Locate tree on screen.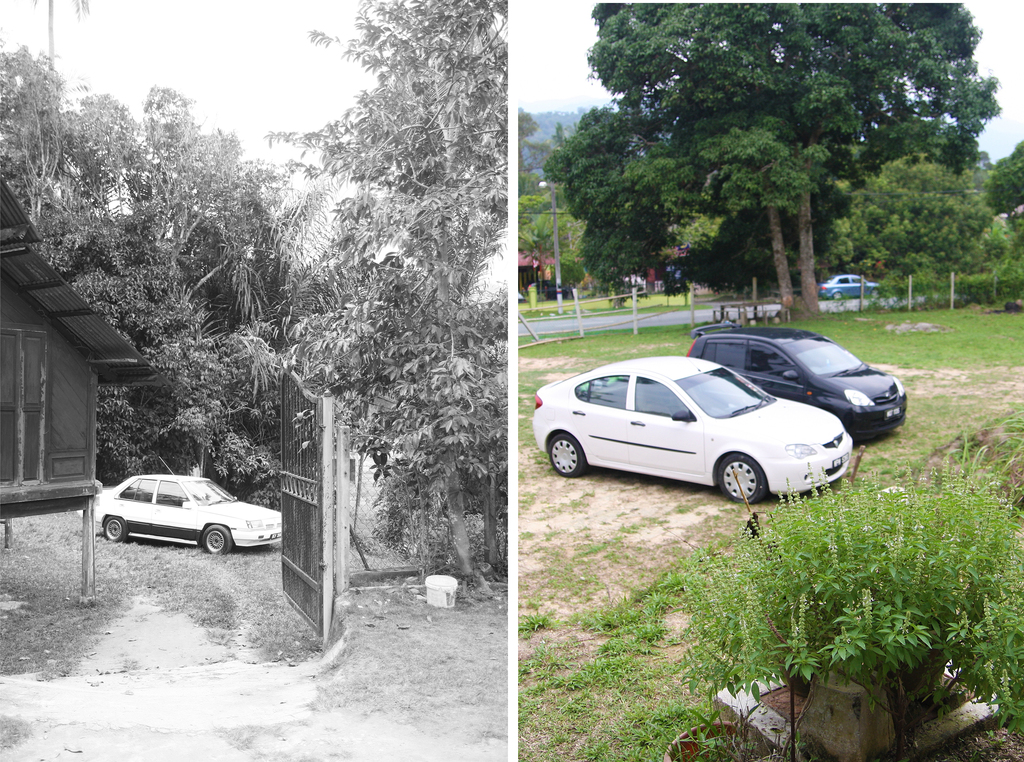
On screen at box=[977, 145, 1023, 221].
